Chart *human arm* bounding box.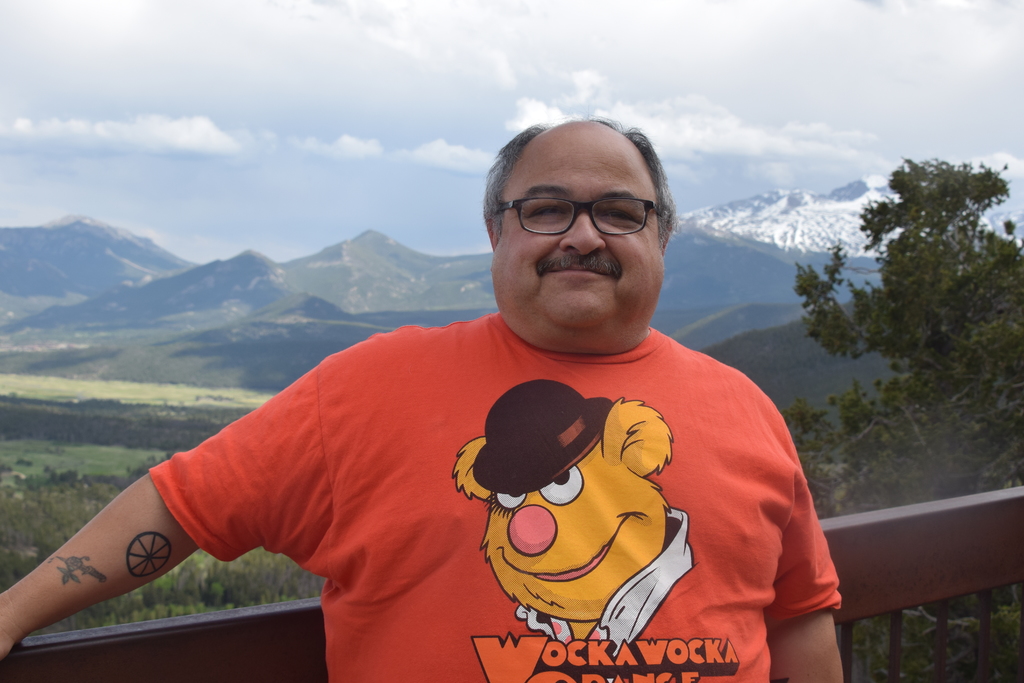
Charted: 762 466 842 682.
